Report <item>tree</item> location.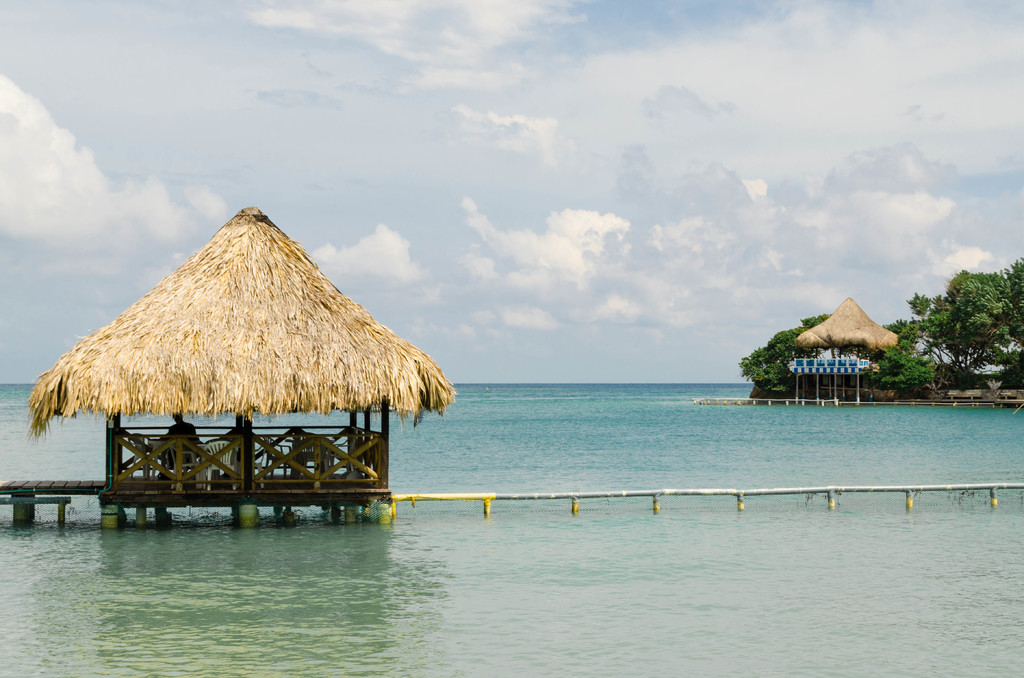
Report: (910,250,1011,391).
